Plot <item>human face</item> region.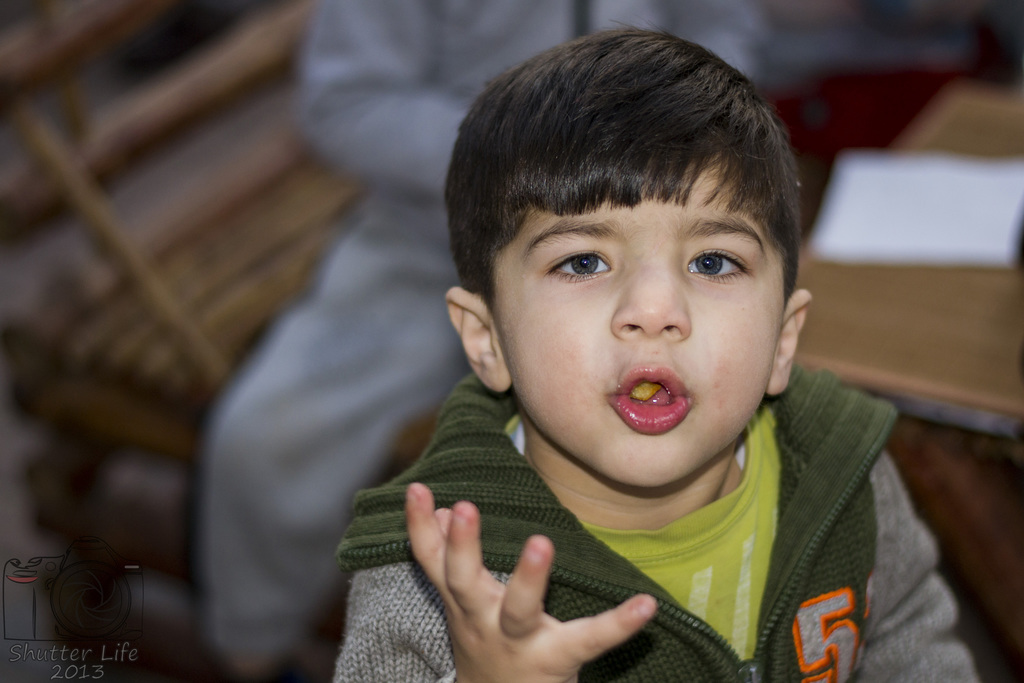
Plotted at box(491, 154, 785, 484).
